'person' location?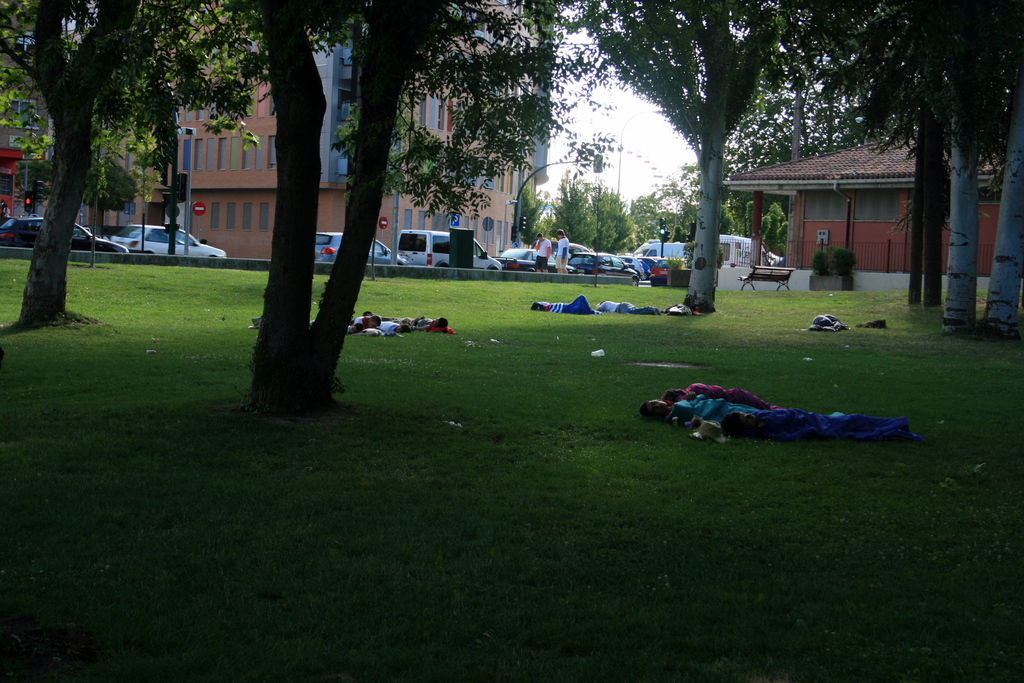
bbox(354, 313, 383, 327)
